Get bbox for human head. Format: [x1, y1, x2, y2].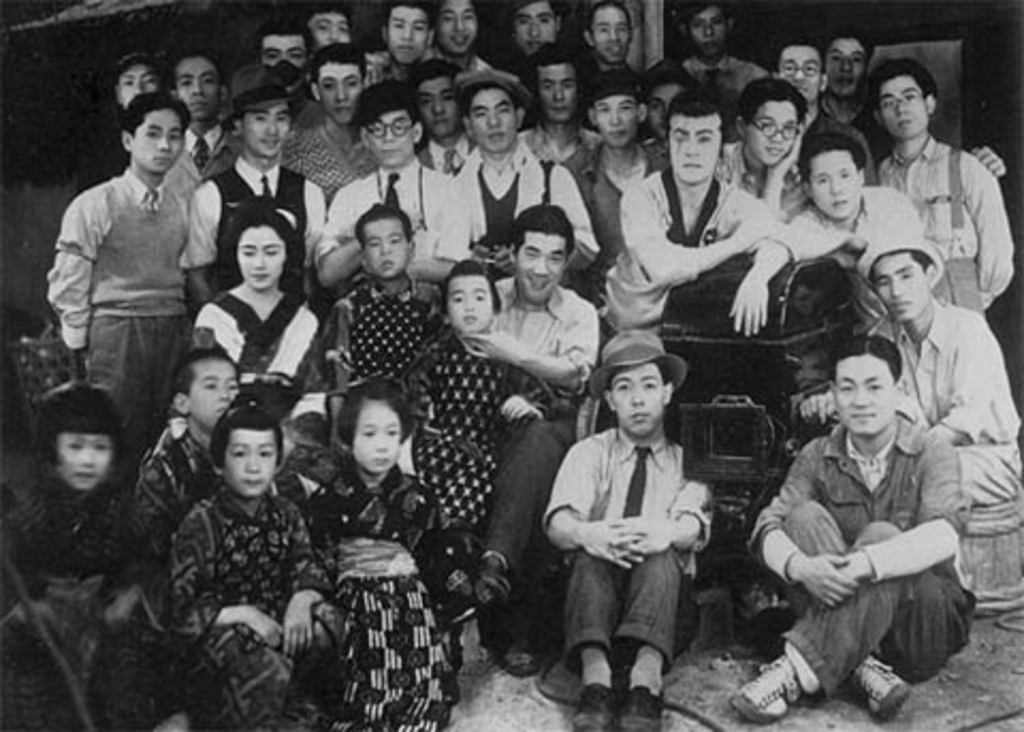
[213, 408, 284, 497].
